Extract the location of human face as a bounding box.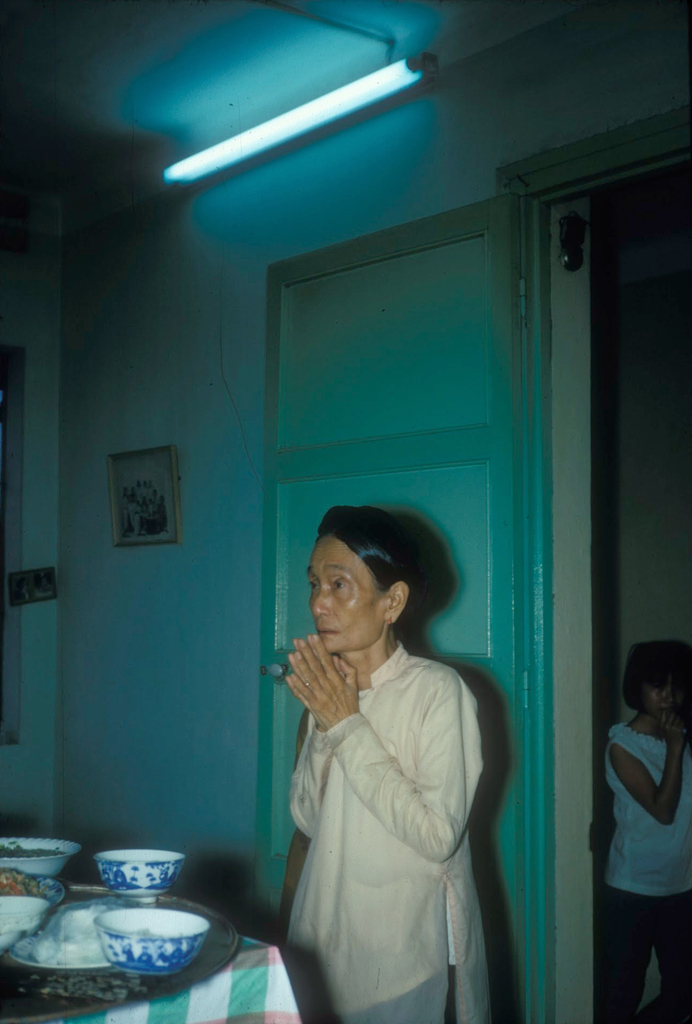
{"left": 648, "top": 671, "right": 682, "bottom": 731}.
